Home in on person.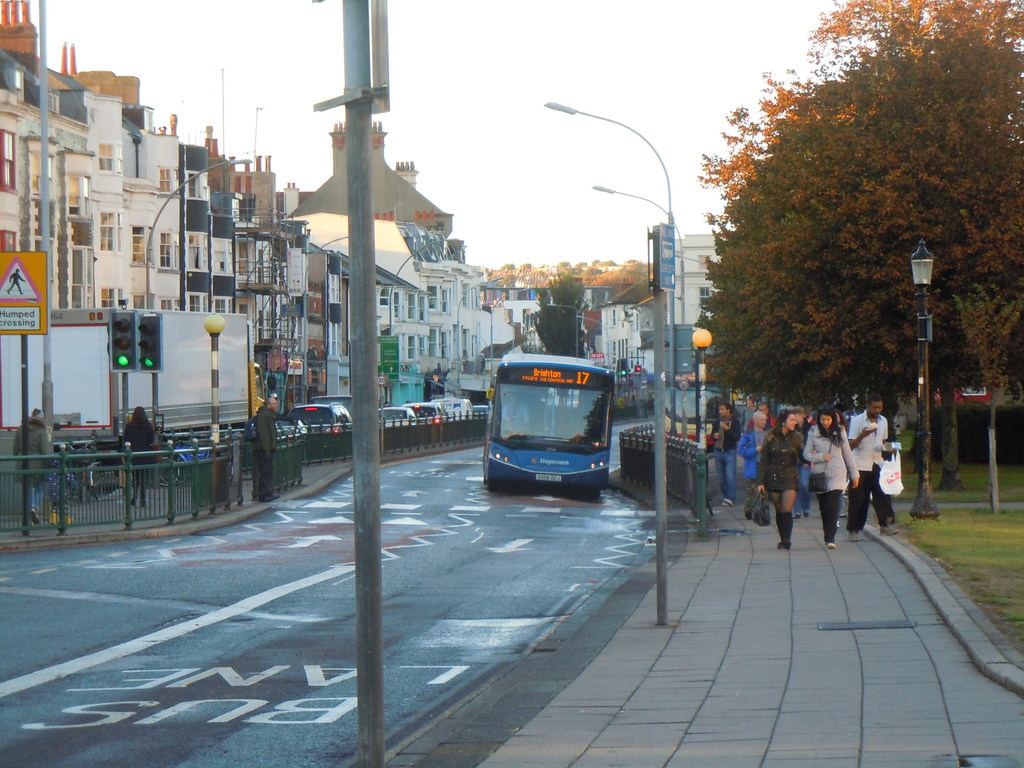
Homed in at 246,396,276,504.
